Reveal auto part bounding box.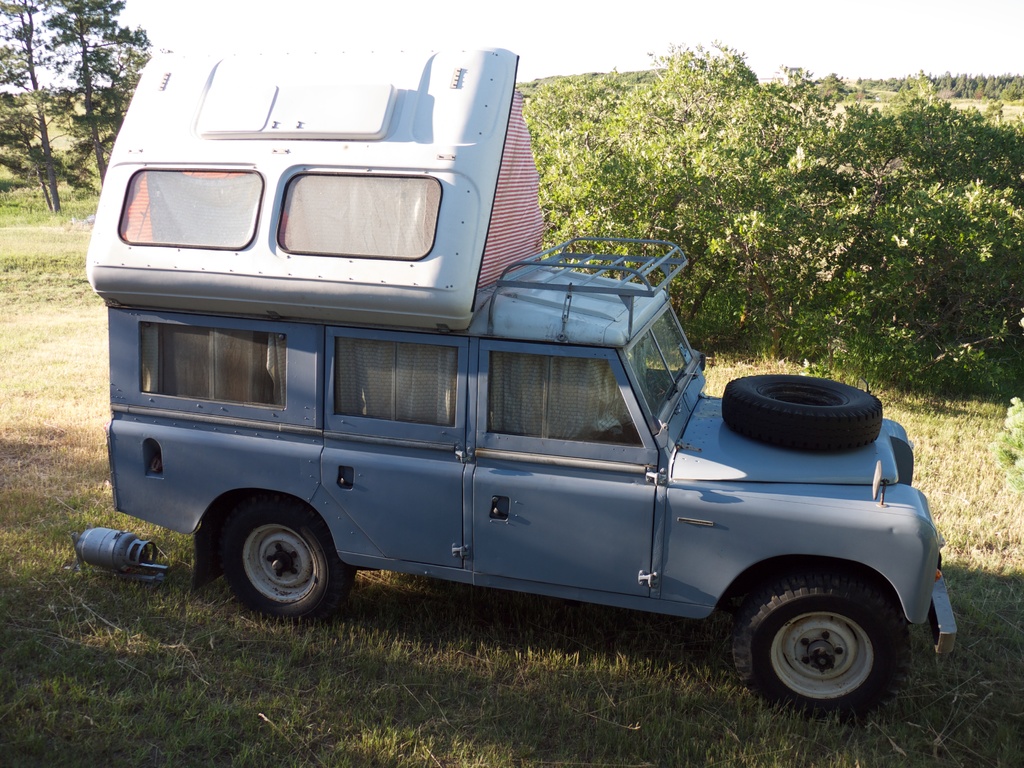
Revealed: 722 563 913 728.
